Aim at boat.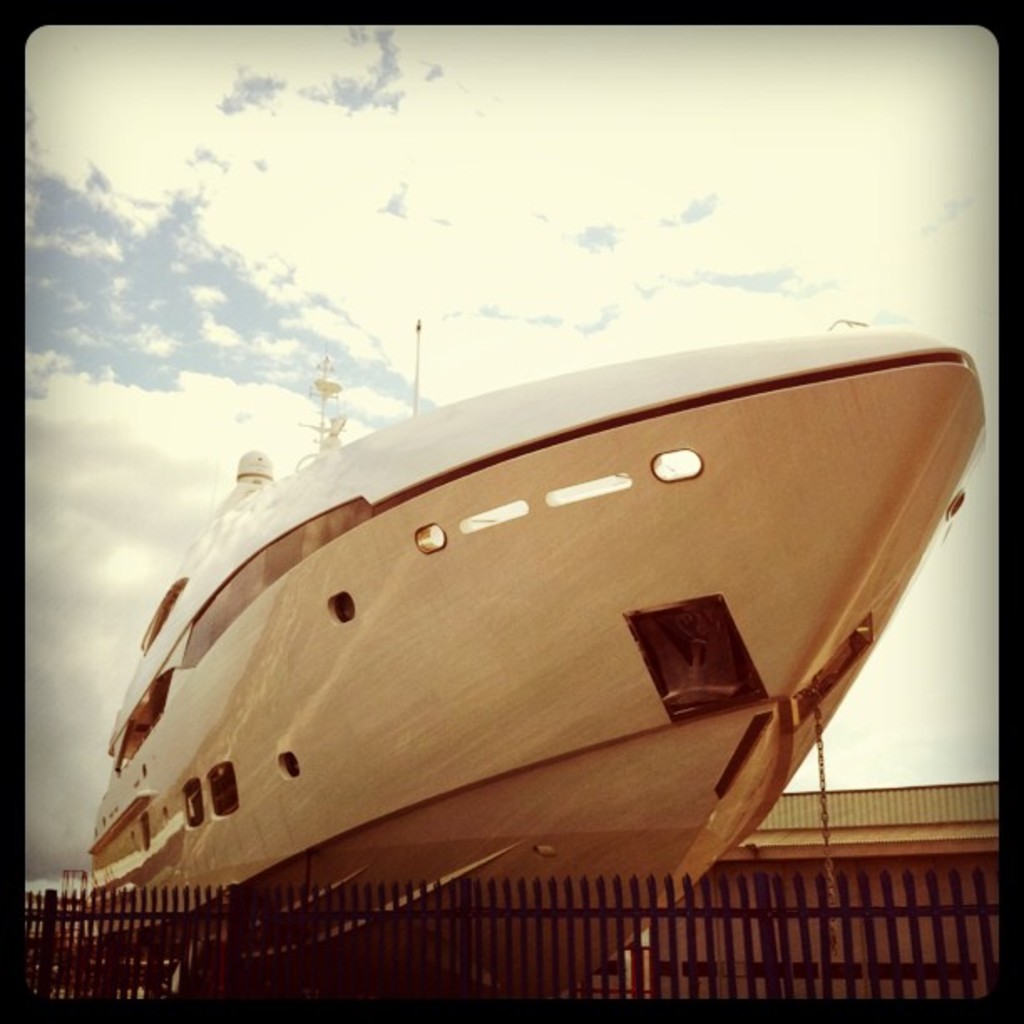
Aimed at (90, 316, 970, 912).
